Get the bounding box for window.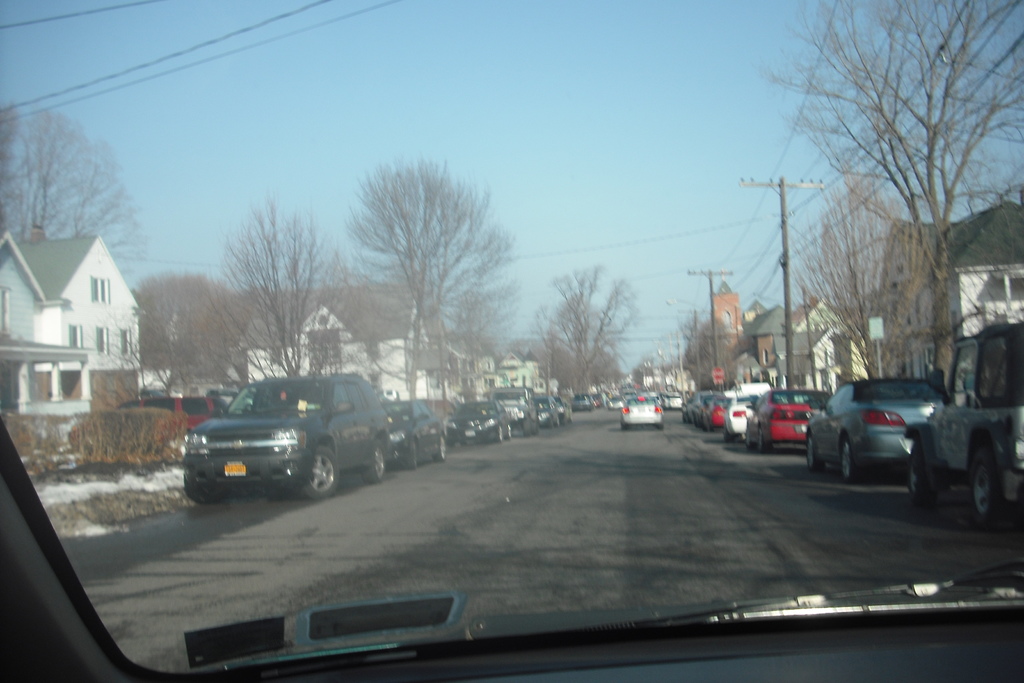
{"left": 919, "top": 345, "right": 931, "bottom": 378}.
